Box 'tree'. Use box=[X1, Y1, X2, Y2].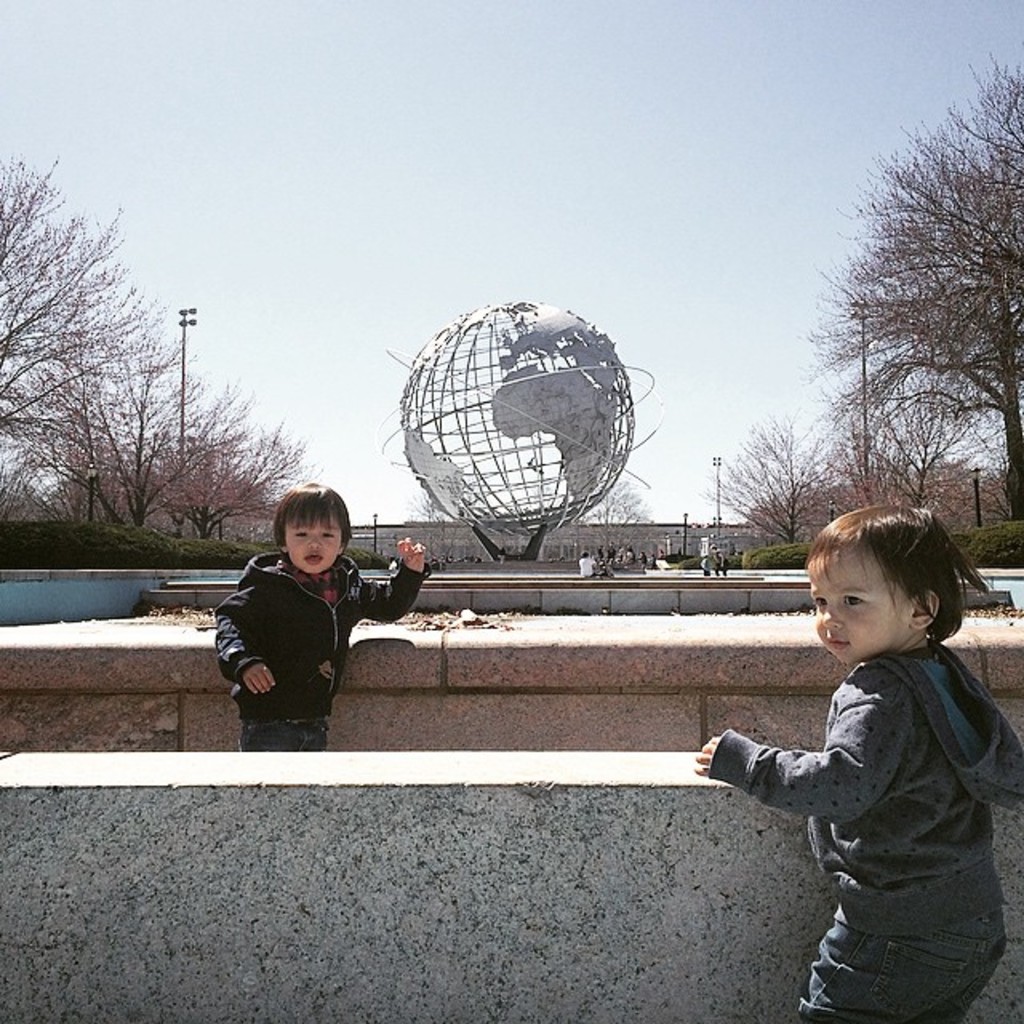
box=[398, 490, 464, 566].
